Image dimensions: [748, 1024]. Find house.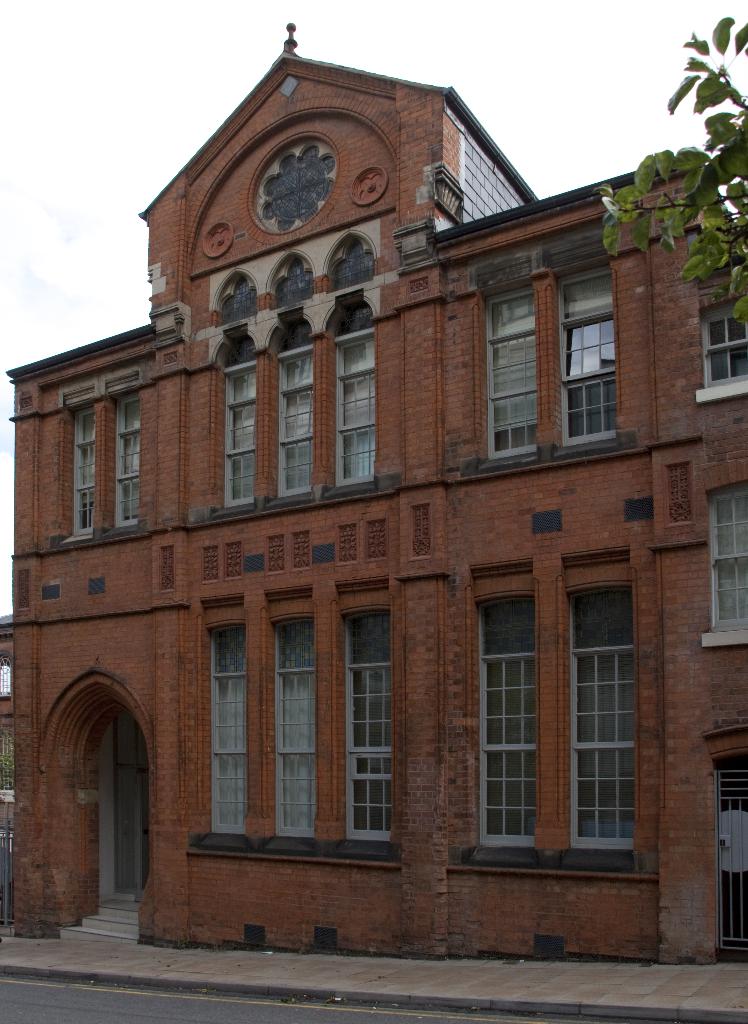
box(45, 36, 695, 950).
